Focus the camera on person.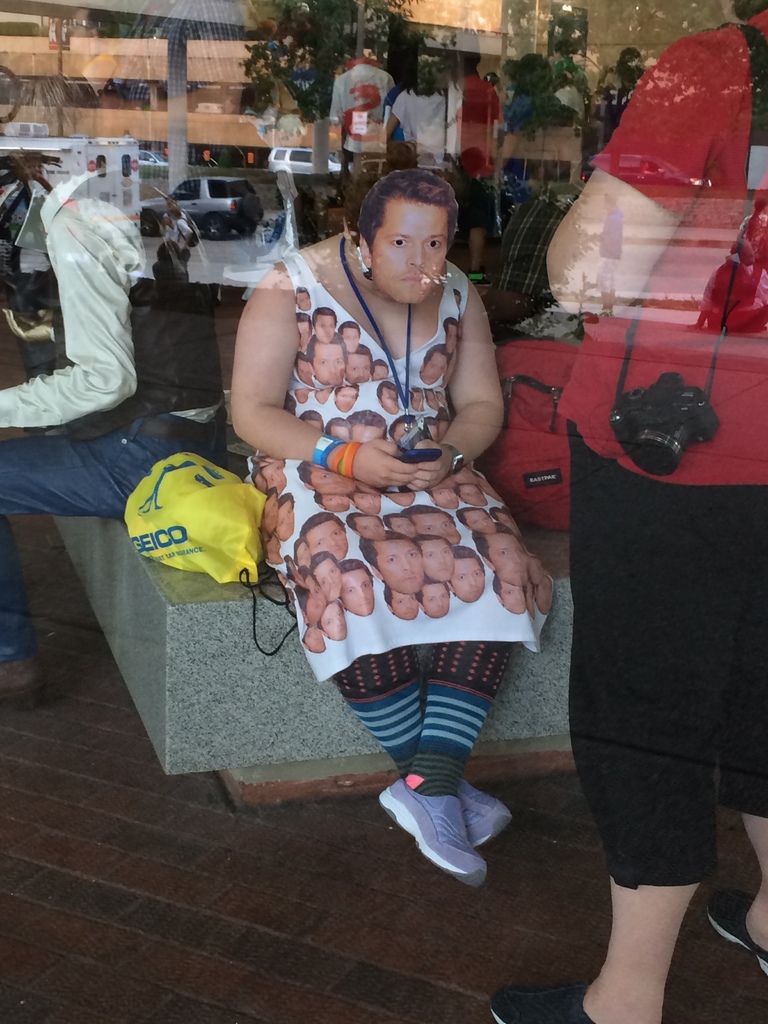
Focus region: x1=490, y1=570, x2=524, y2=616.
